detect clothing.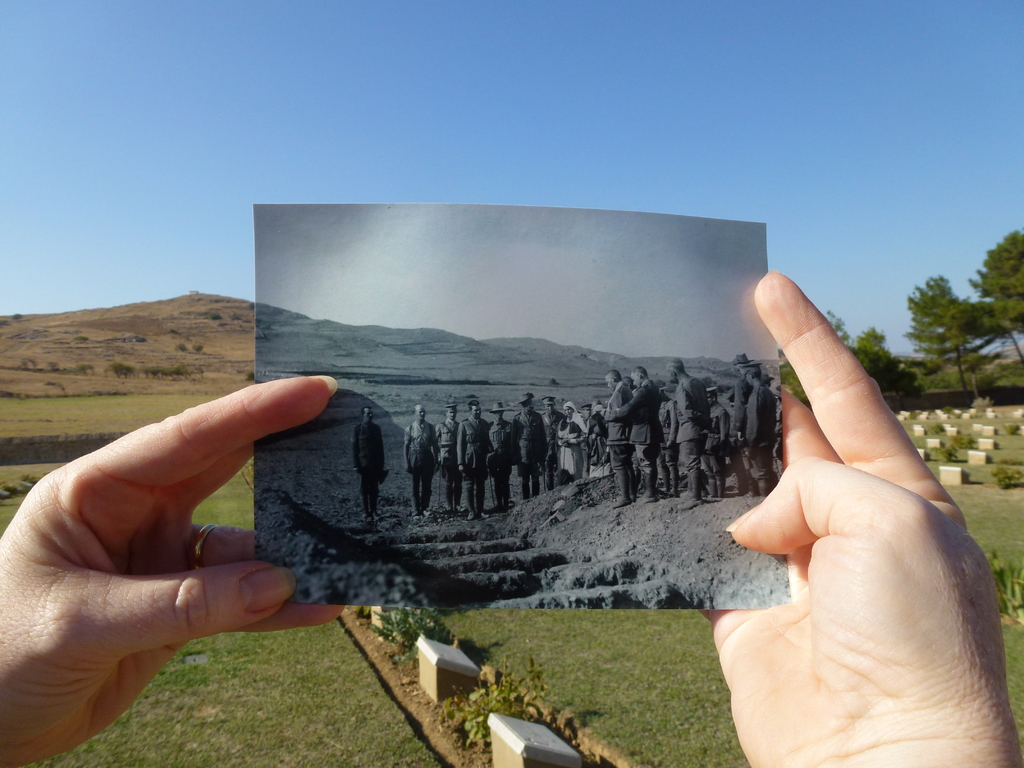
Detected at BBox(557, 400, 588, 481).
